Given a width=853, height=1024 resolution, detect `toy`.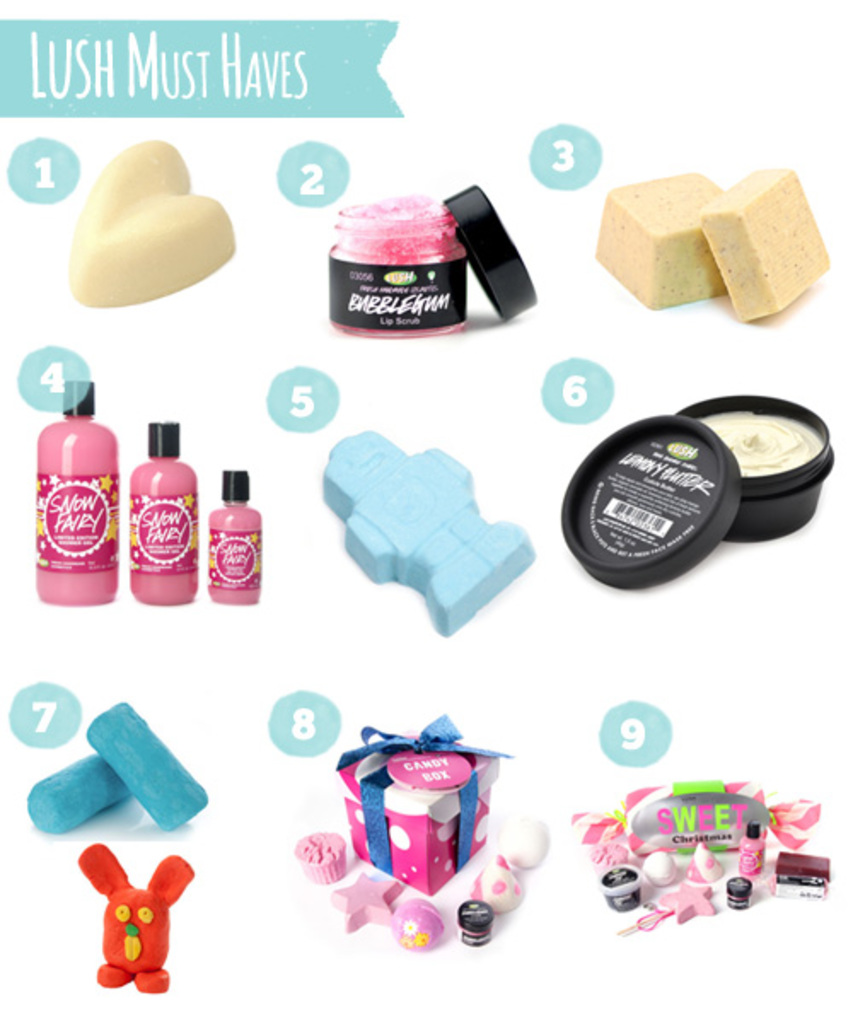
(594,860,650,915).
